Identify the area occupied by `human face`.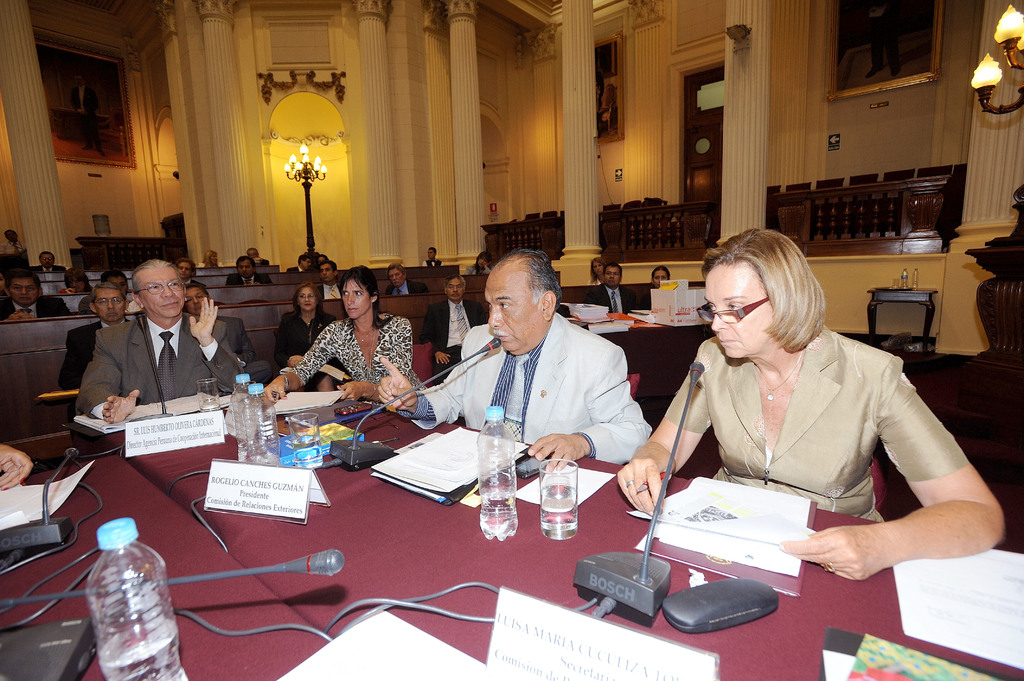
Area: locate(387, 269, 404, 289).
